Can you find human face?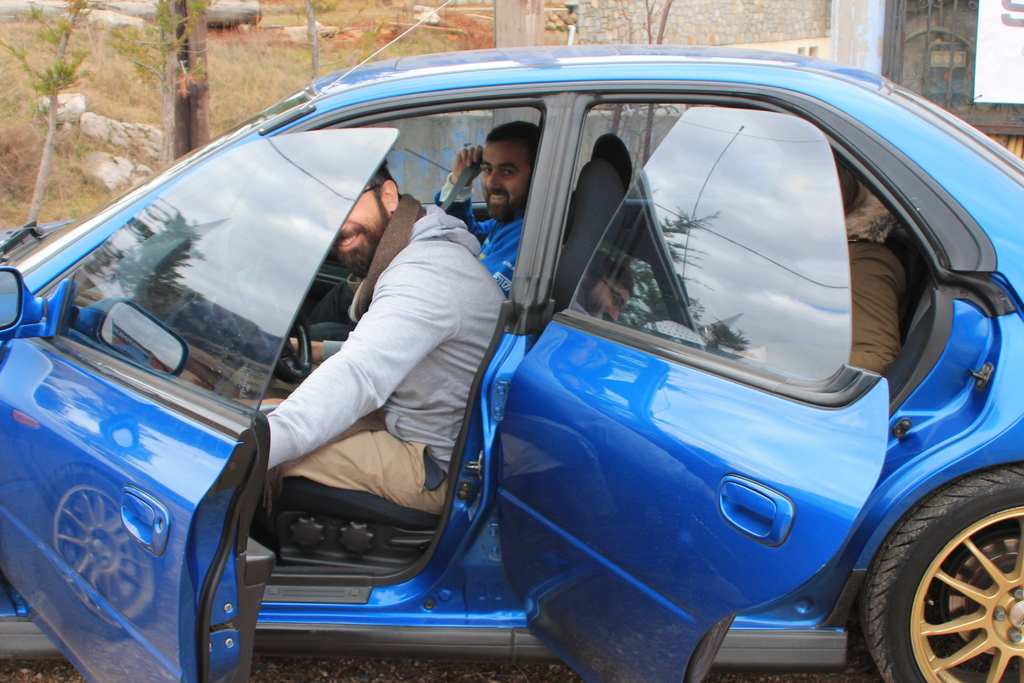
Yes, bounding box: (x1=473, y1=130, x2=527, y2=227).
